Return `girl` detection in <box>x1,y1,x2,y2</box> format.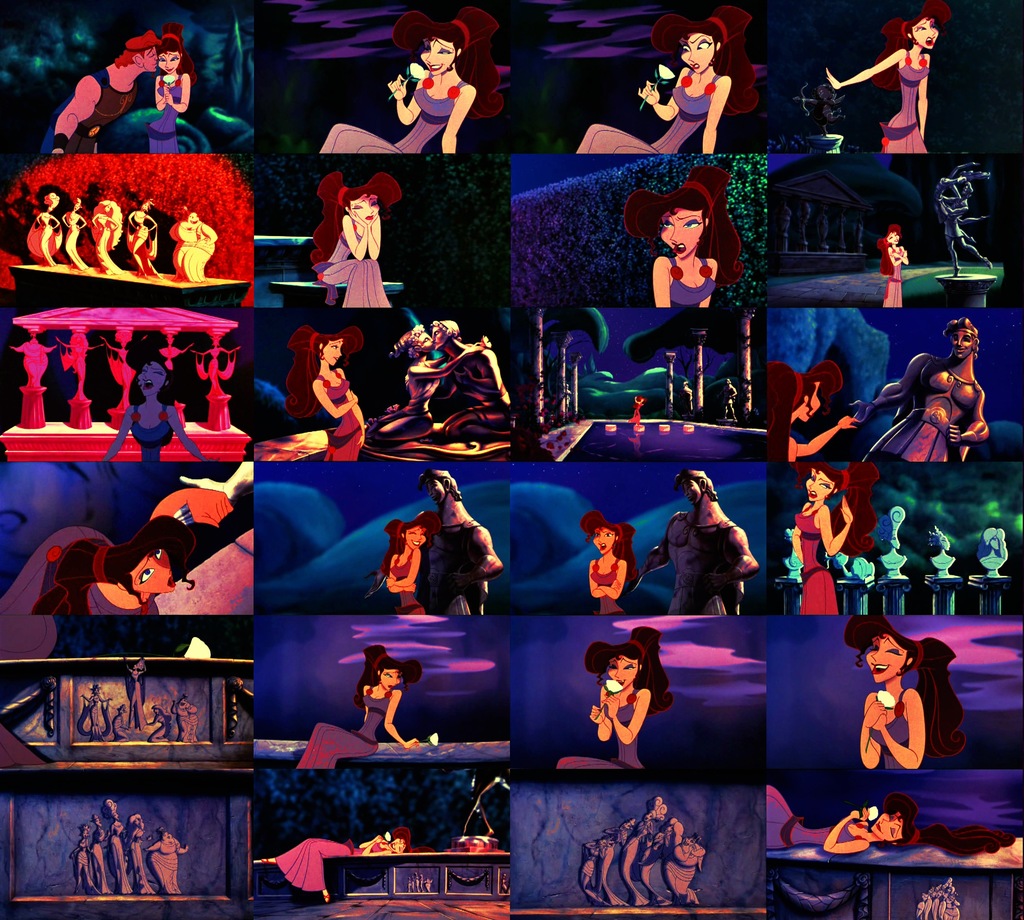
<box>247,829,409,902</box>.
